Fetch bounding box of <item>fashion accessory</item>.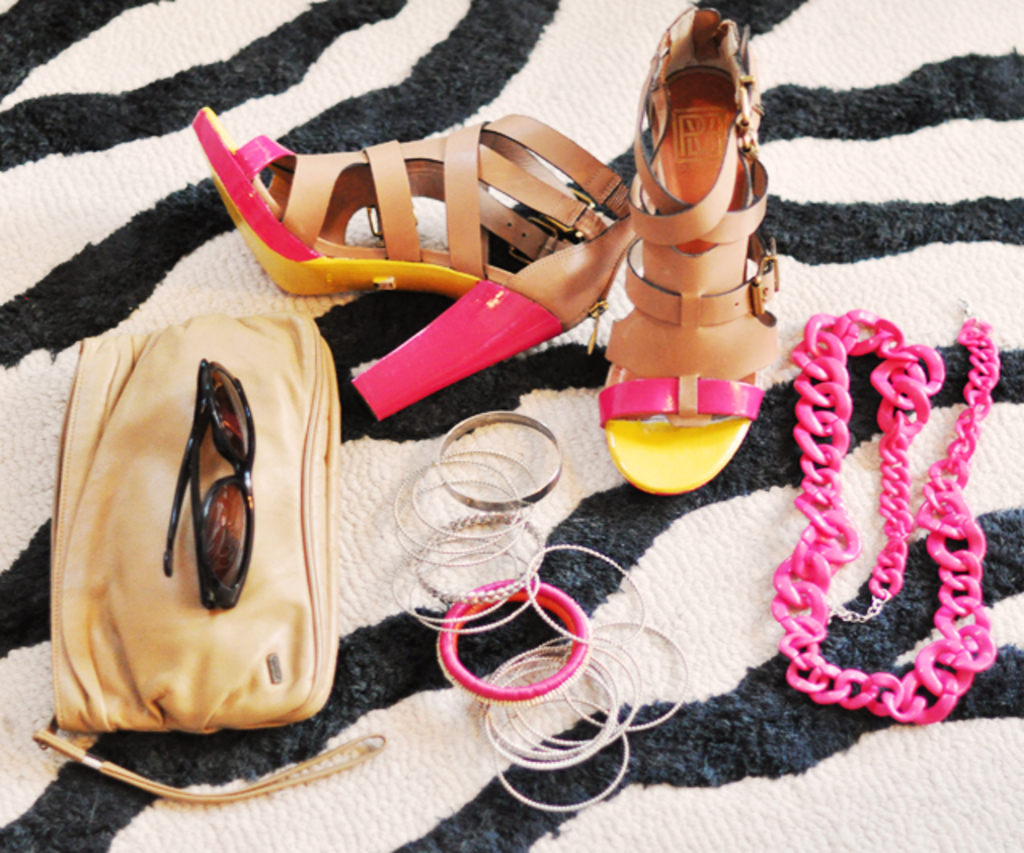
Bbox: (x1=26, y1=312, x2=389, y2=807).
